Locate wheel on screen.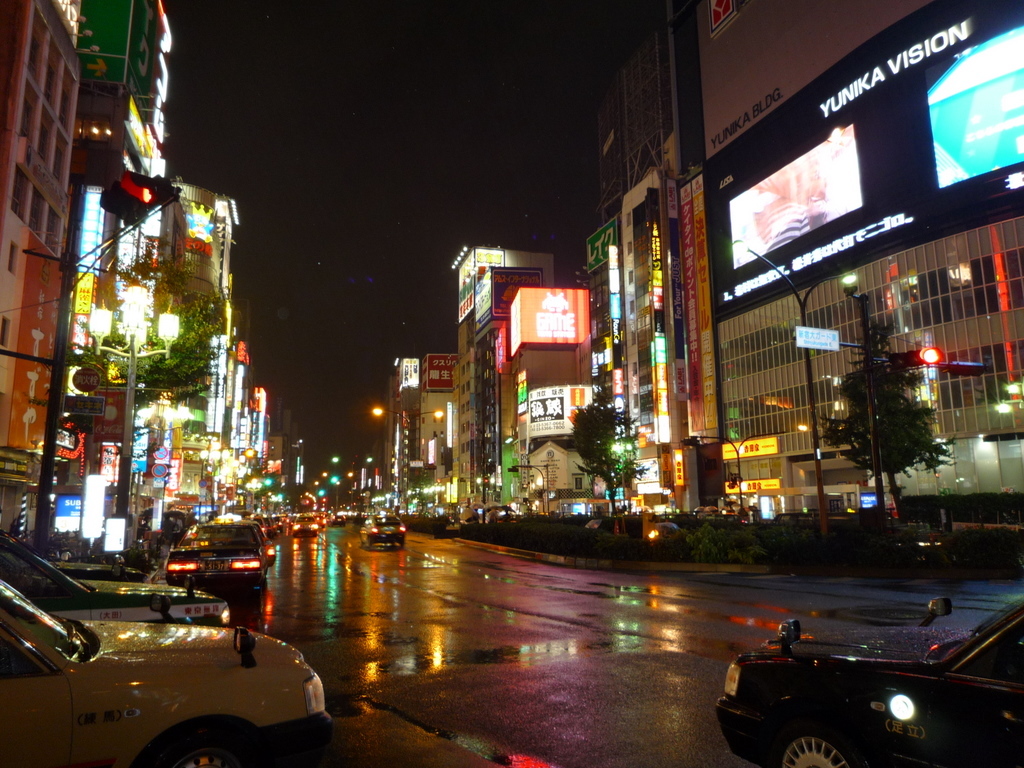
On screen at select_region(762, 716, 874, 767).
